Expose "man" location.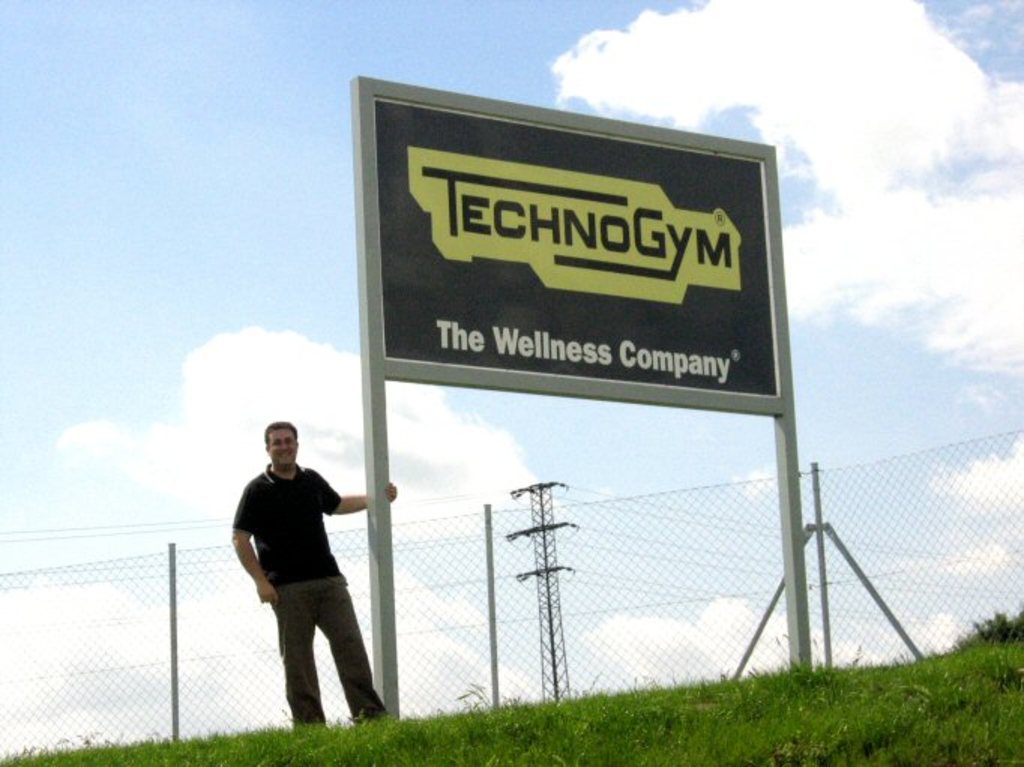
Exposed at [x1=225, y1=417, x2=384, y2=743].
